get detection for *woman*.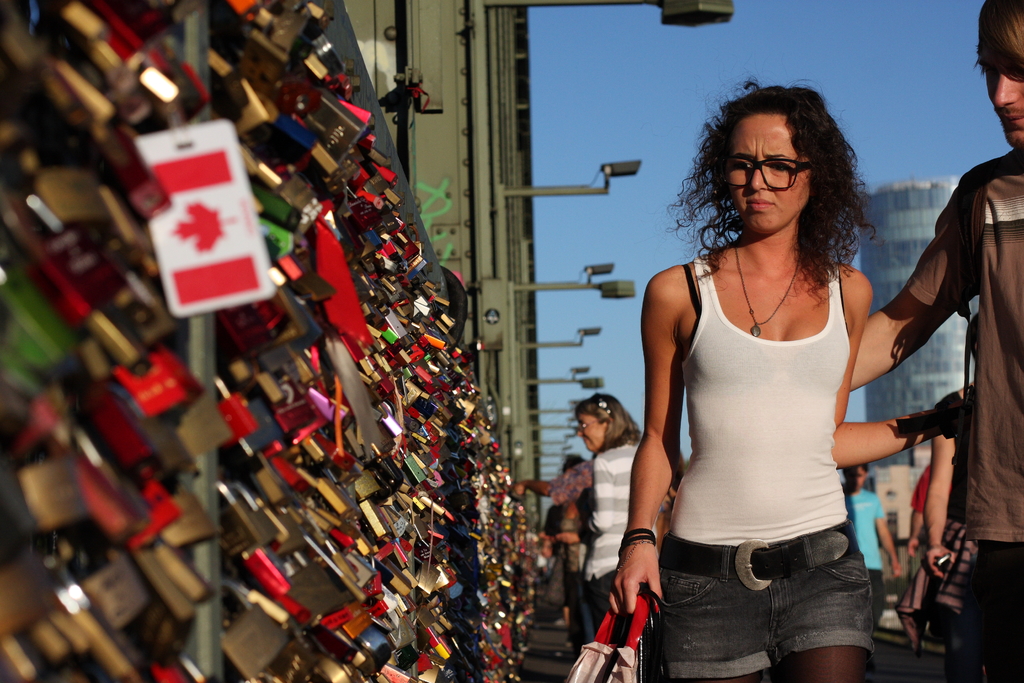
Detection: <bbox>577, 392, 661, 627</bbox>.
